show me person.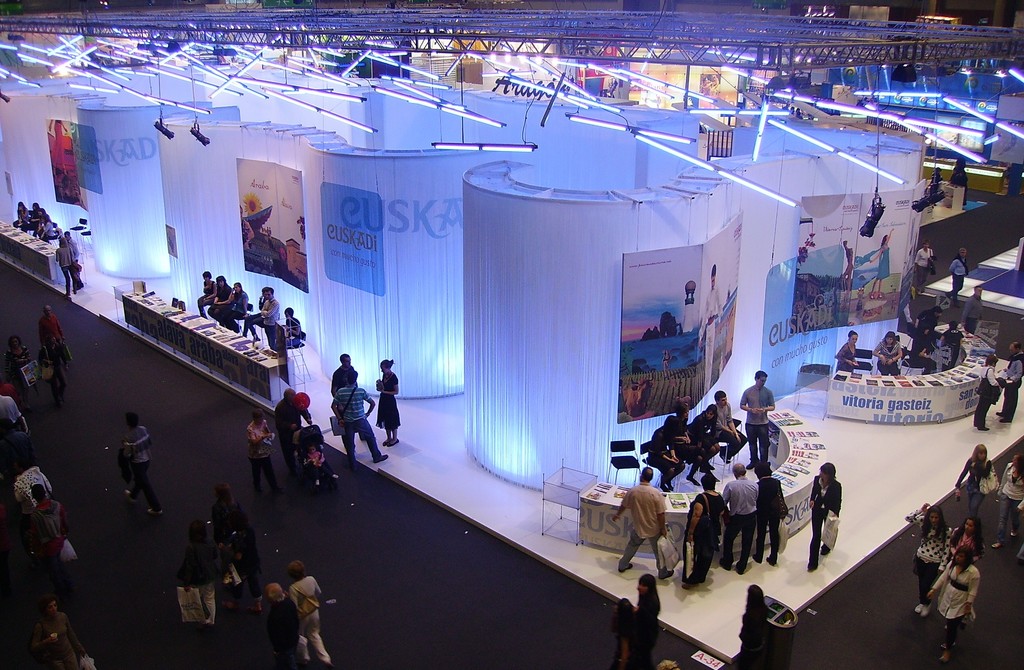
person is here: left=973, top=348, right=1002, bottom=431.
